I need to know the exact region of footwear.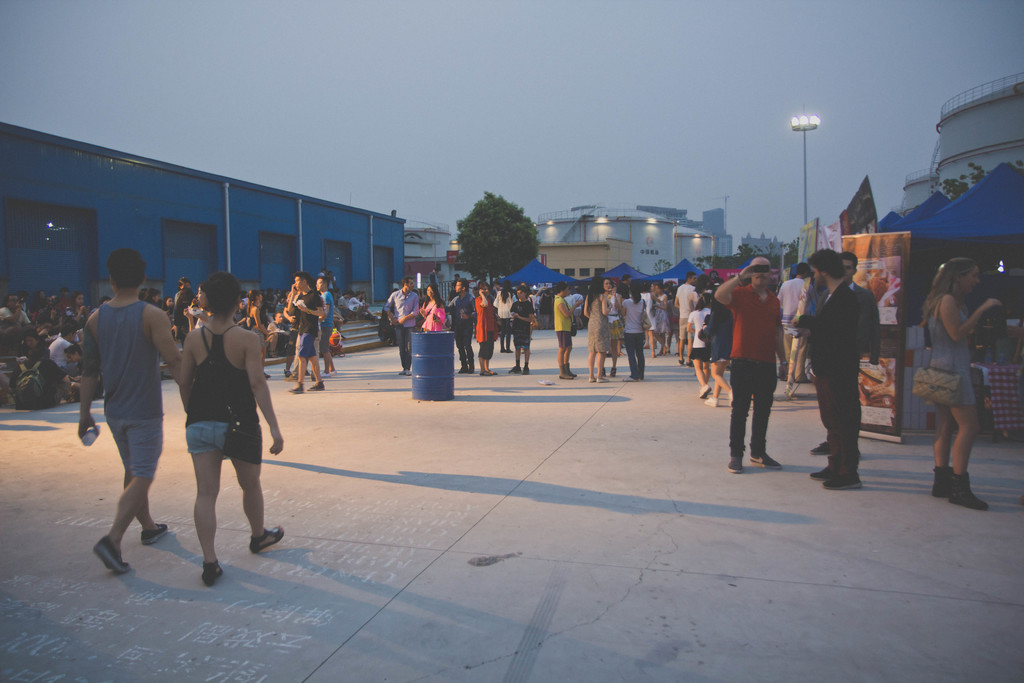
Region: bbox=[92, 546, 130, 572].
